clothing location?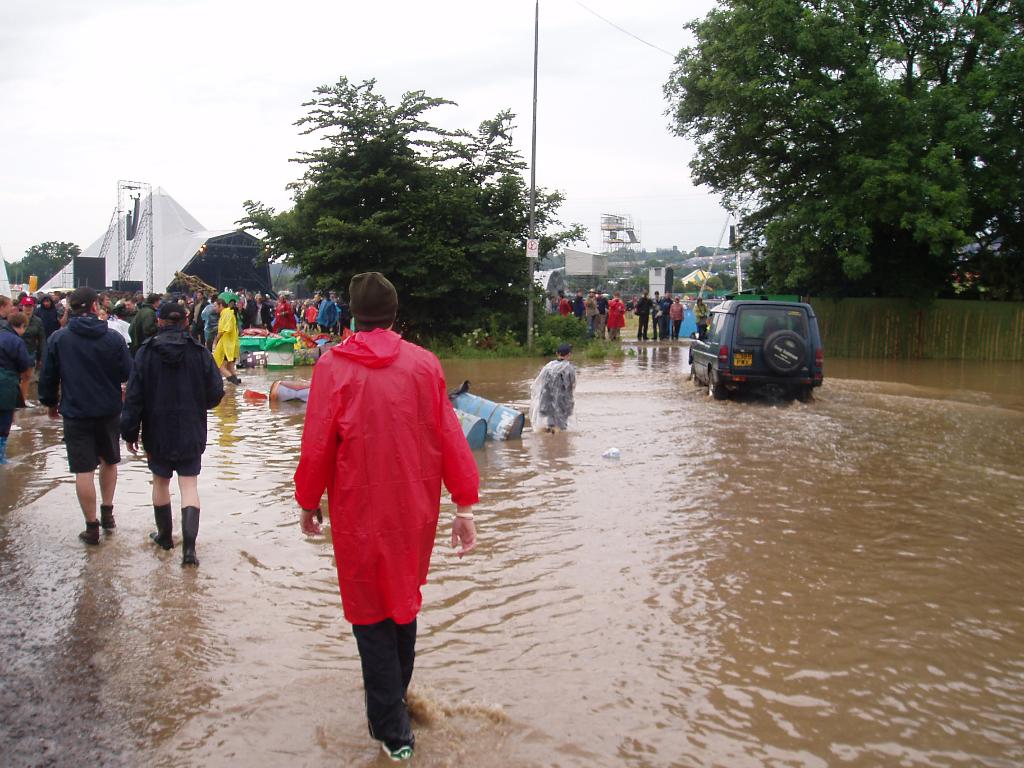
region(660, 296, 675, 336)
